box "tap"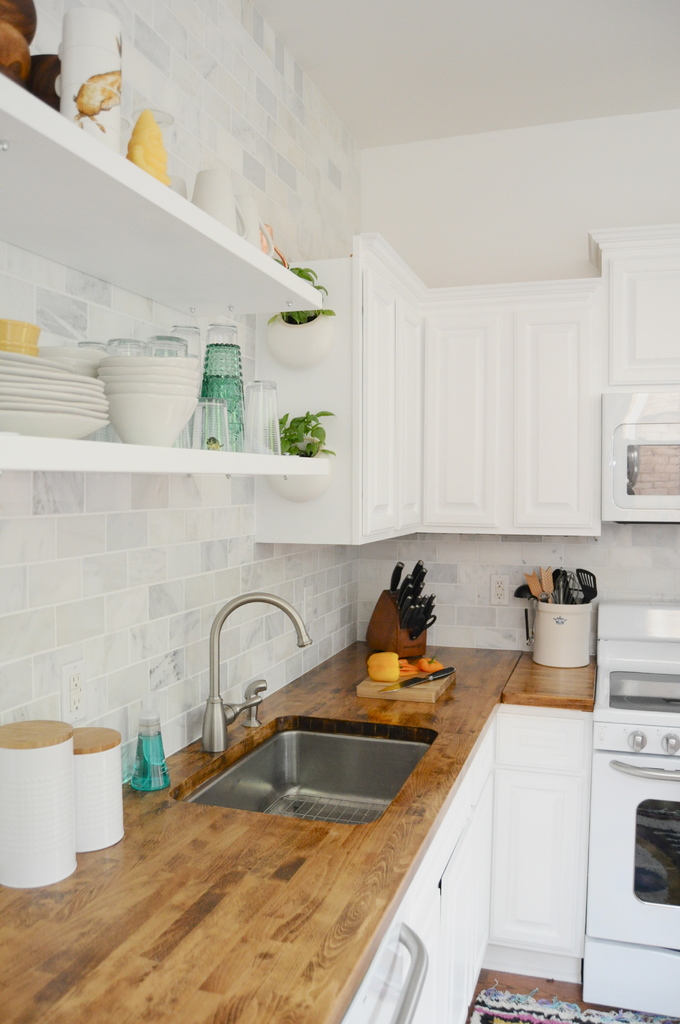
box=[195, 580, 323, 763]
